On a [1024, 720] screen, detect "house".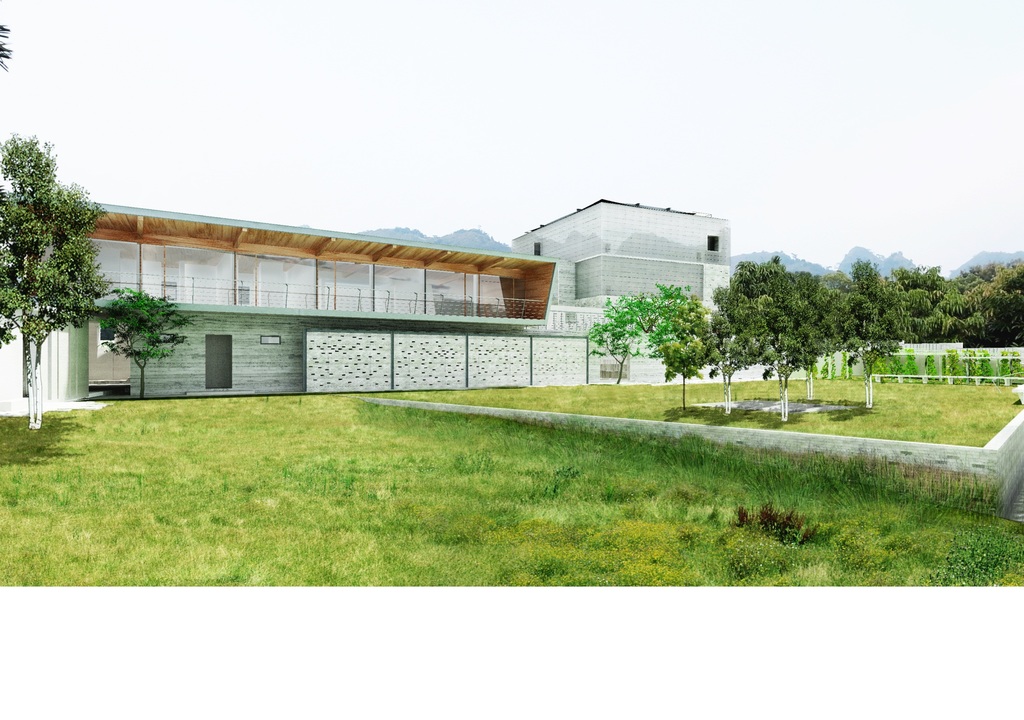
0 186 776 407.
